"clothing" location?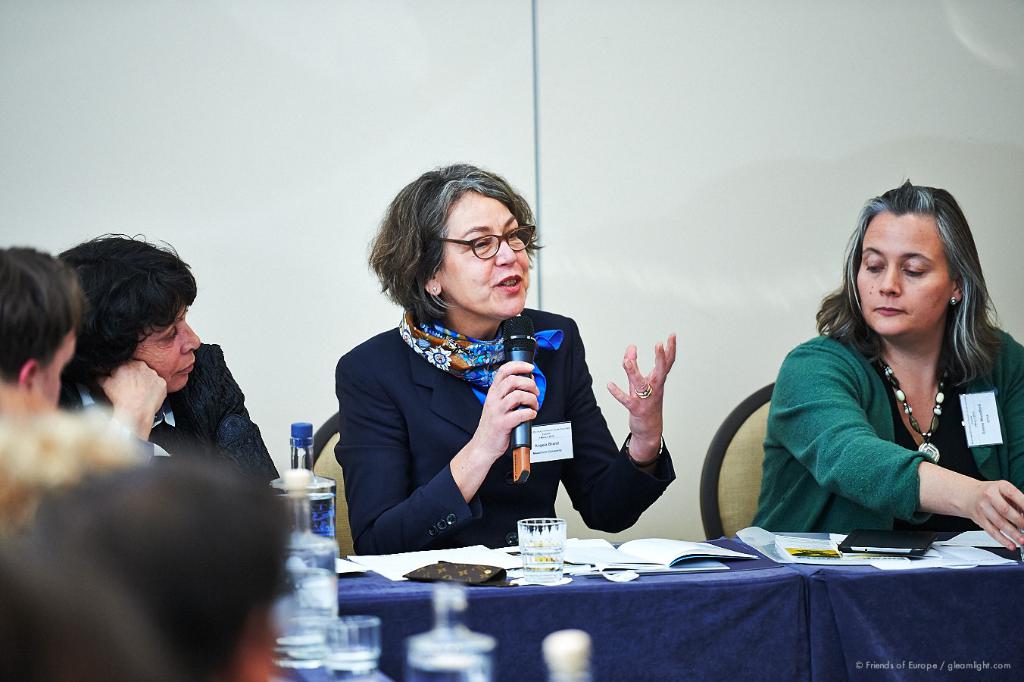
crop(752, 327, 1020, 526)
